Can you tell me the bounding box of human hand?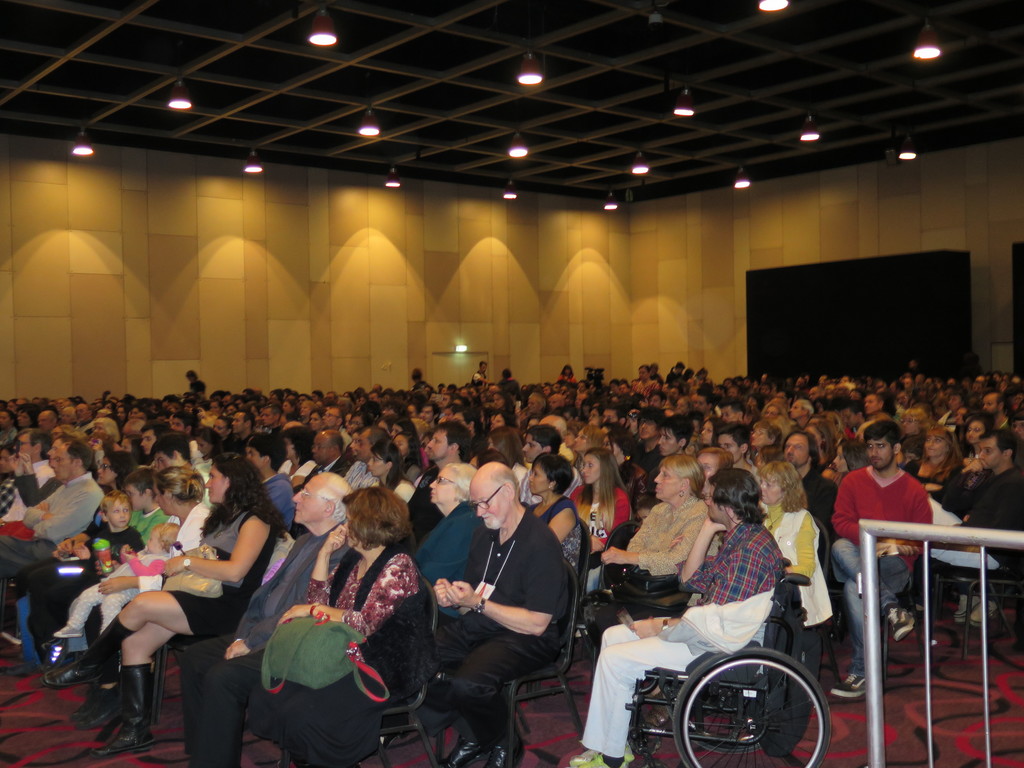
crop(321, 524, 344, 557).
